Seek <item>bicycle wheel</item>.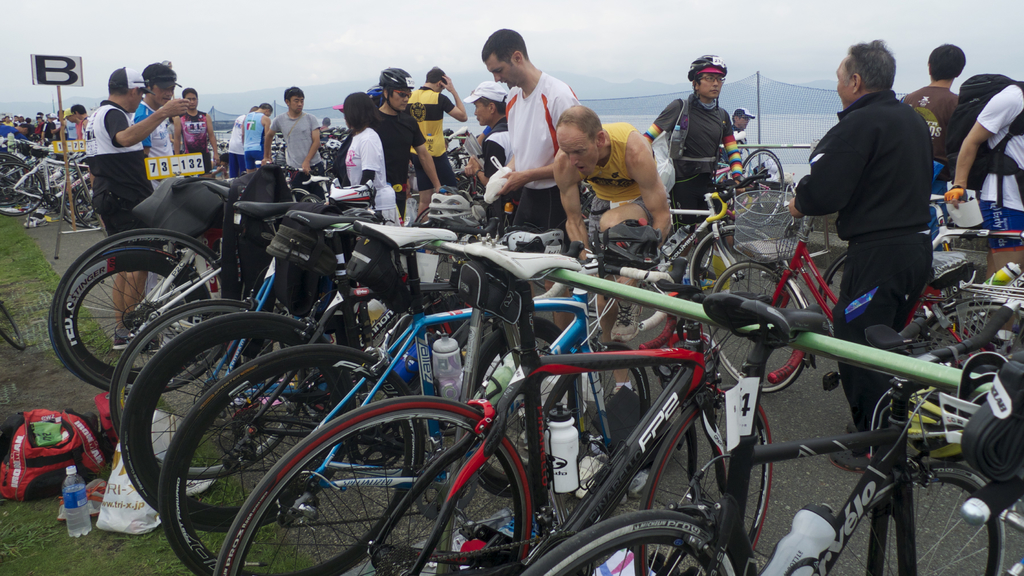
x1=73 y1=181 x2=101 y2=231.
